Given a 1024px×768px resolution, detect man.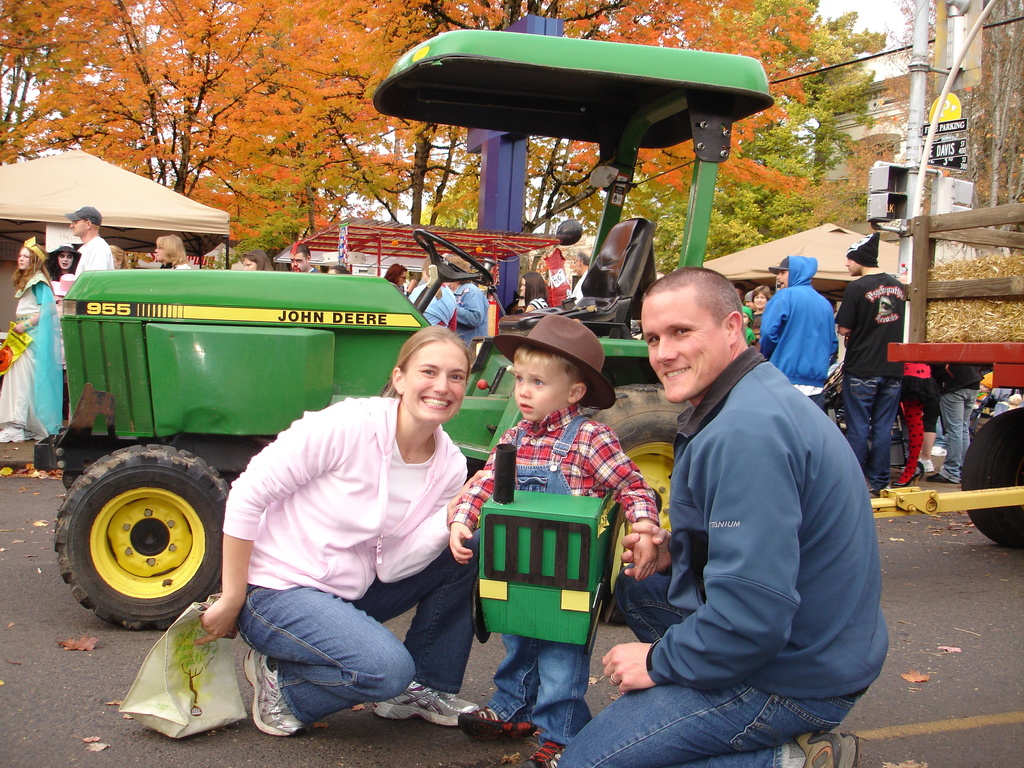
759:257:837:410.
